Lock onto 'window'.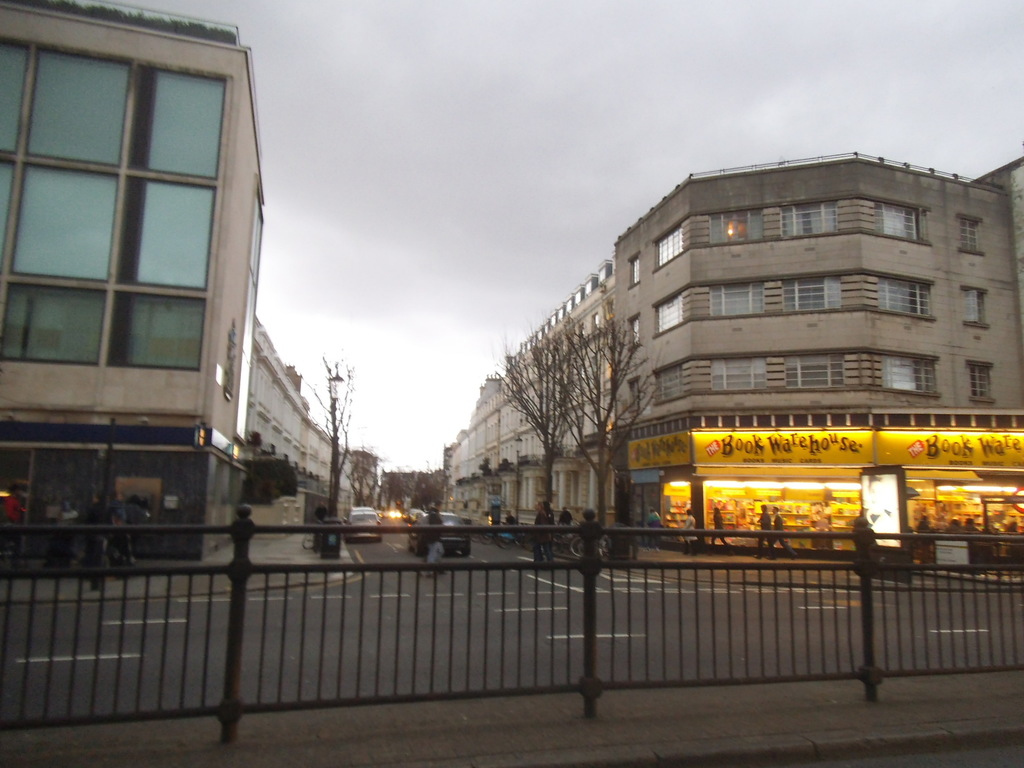
Locked: l=962, t=290, r=989, b=324.
